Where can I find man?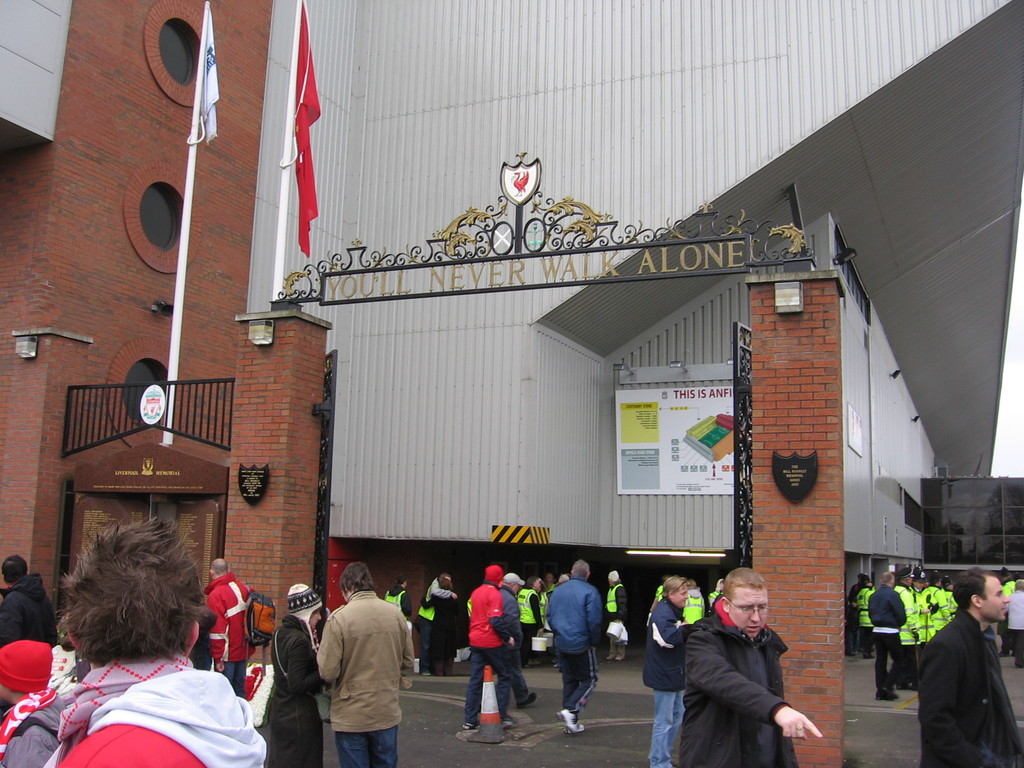
You can find it at [858, 576, 878, 658].
